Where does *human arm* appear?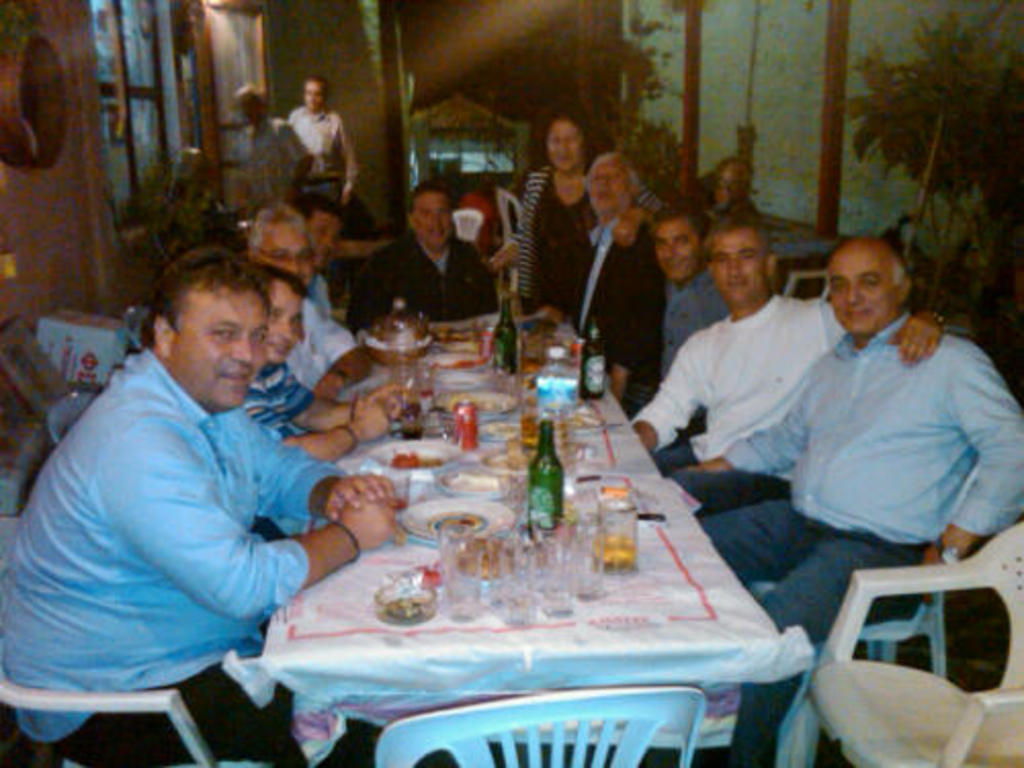
Appears at left=610, top=207, right=653, bottom=242.
